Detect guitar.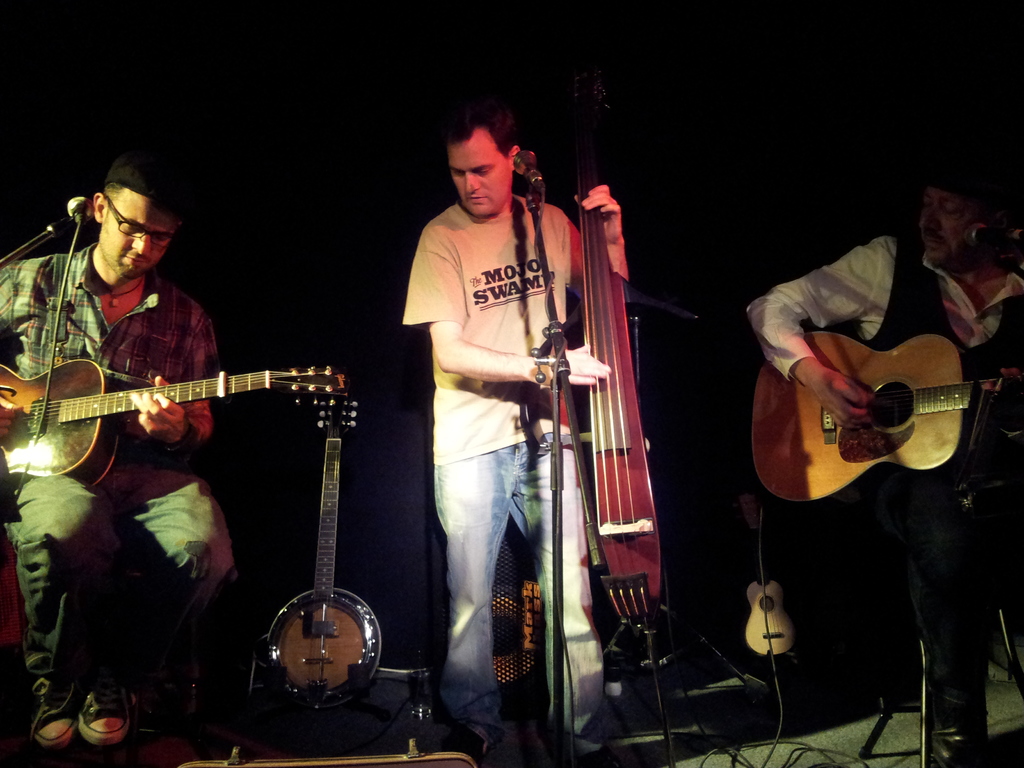
Detected at <bbox>0, 352, 351, 492</bbox>.
